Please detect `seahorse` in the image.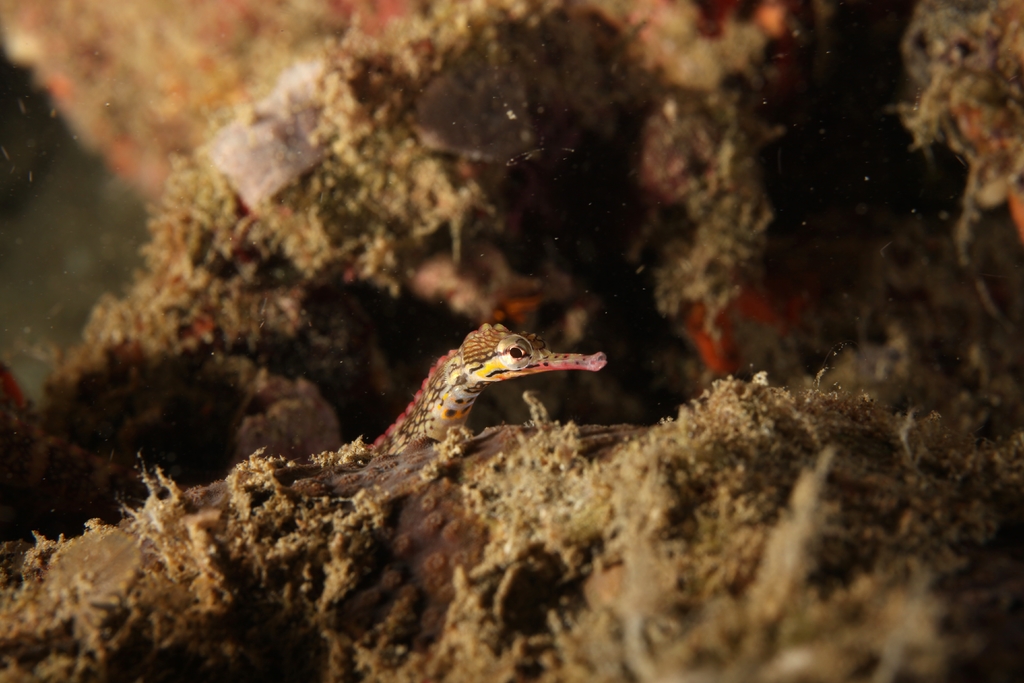
{"left": 363, "top": 320, "right": 607, "bottom": 459}.
